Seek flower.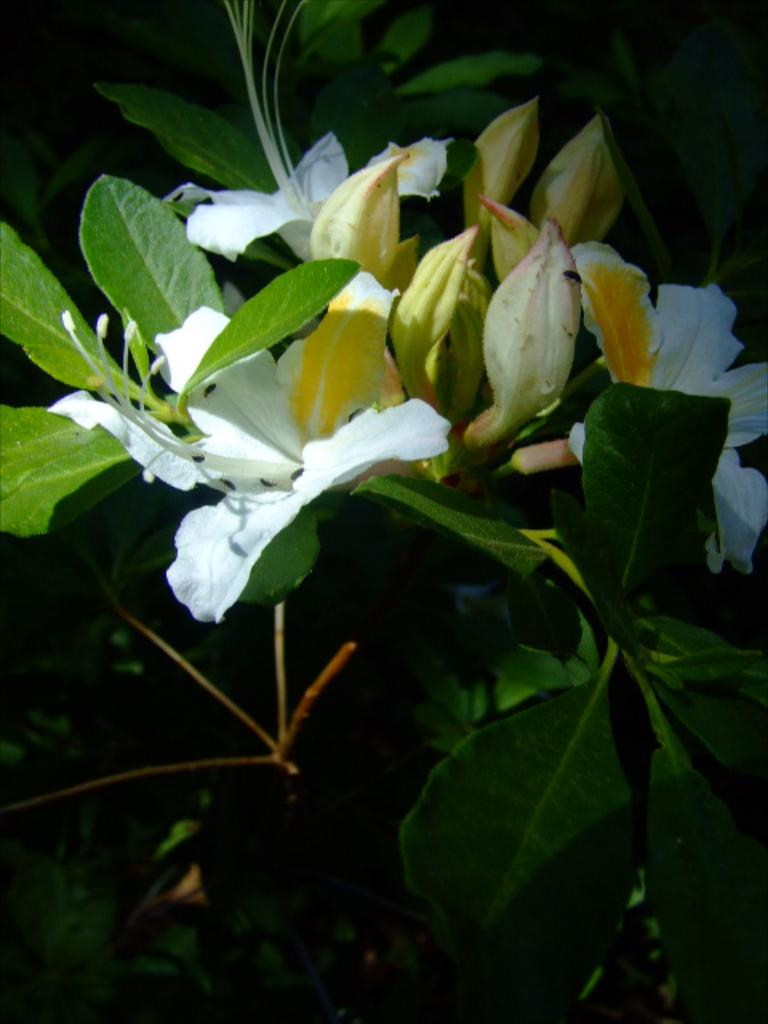
[293,154,406,291].
